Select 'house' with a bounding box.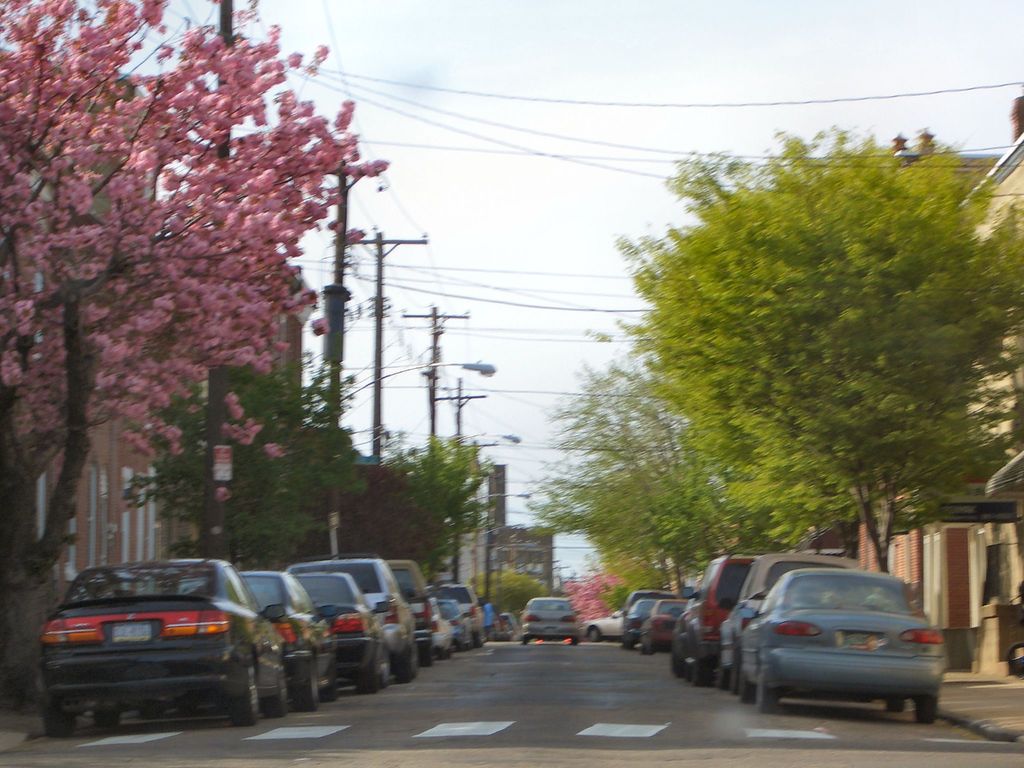
(796,484,941,641).
